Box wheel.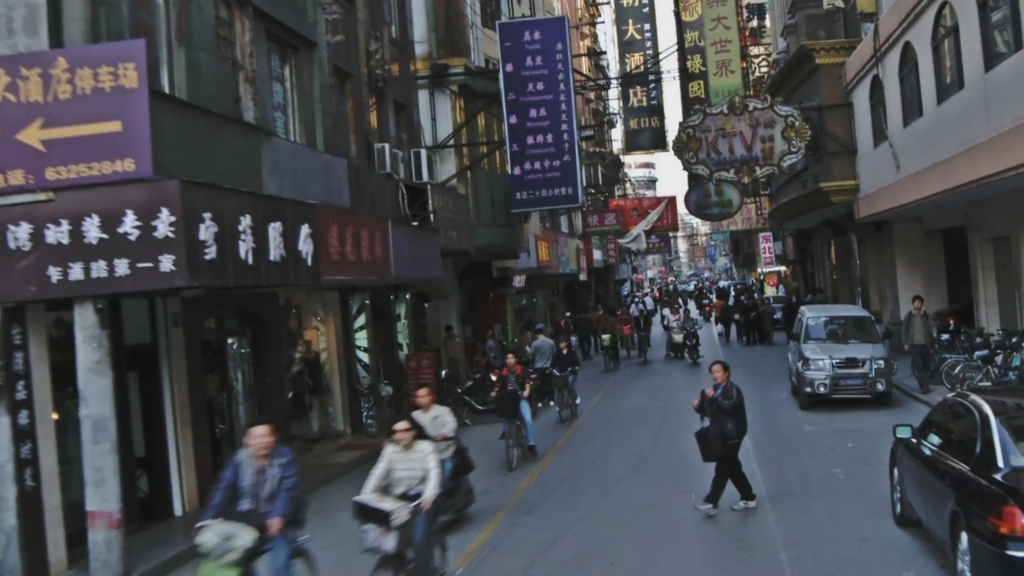
bbox(547, 386, 564, 422).
